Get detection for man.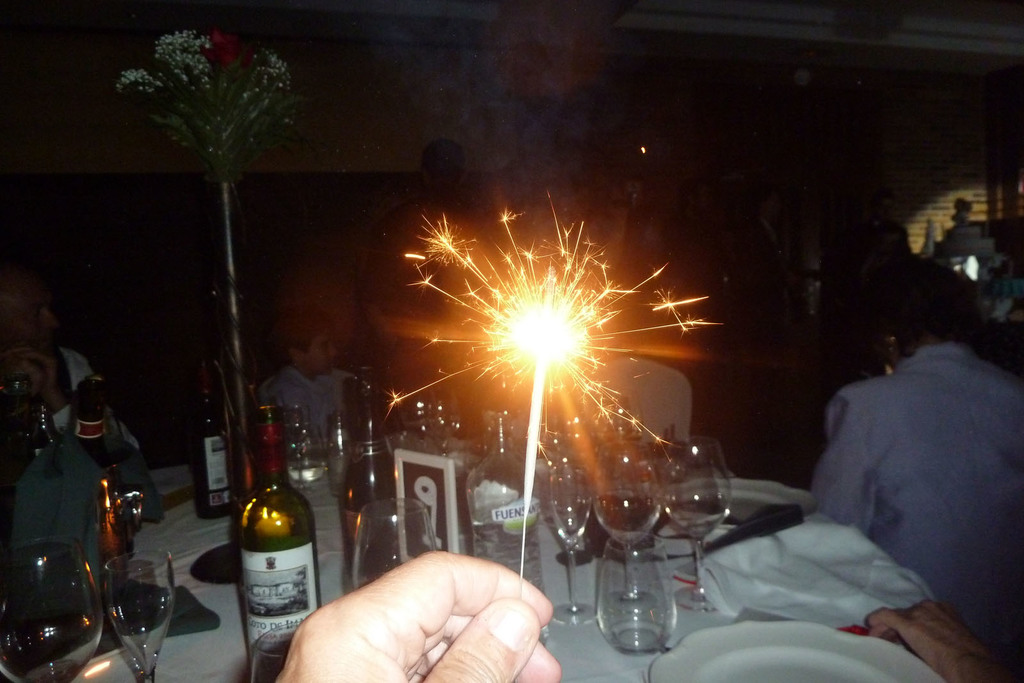
Detection: locate(784, 249, 1023, 670).
